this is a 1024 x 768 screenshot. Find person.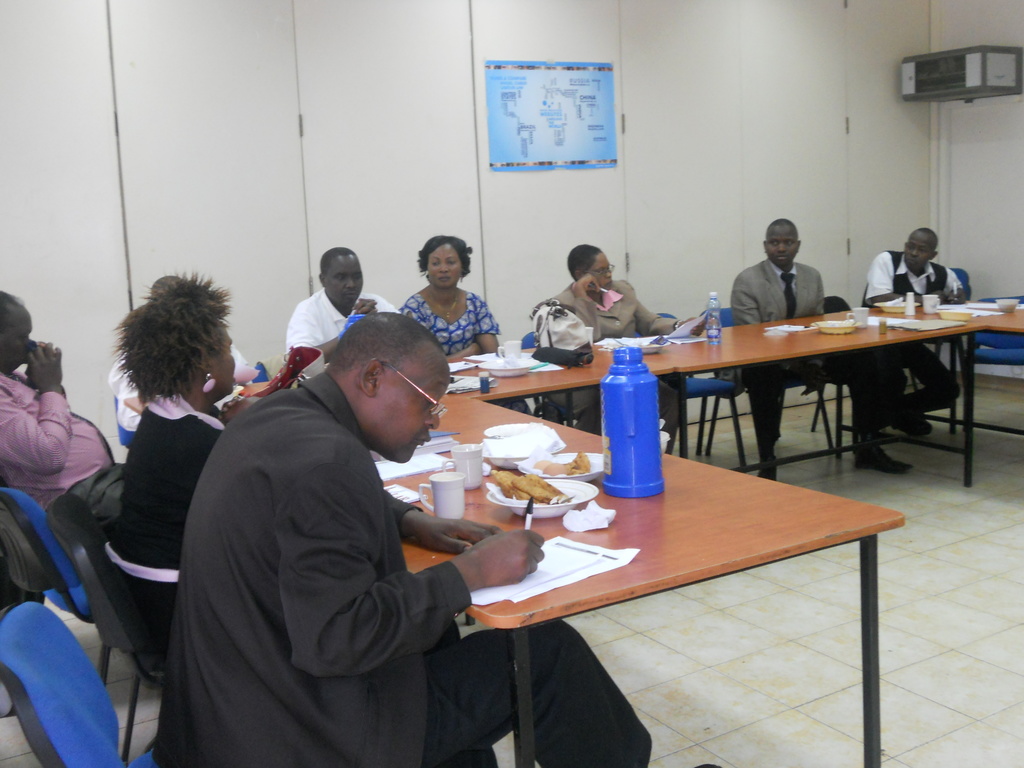
Bounding box: bbox=(711, 213, 912, 492).
